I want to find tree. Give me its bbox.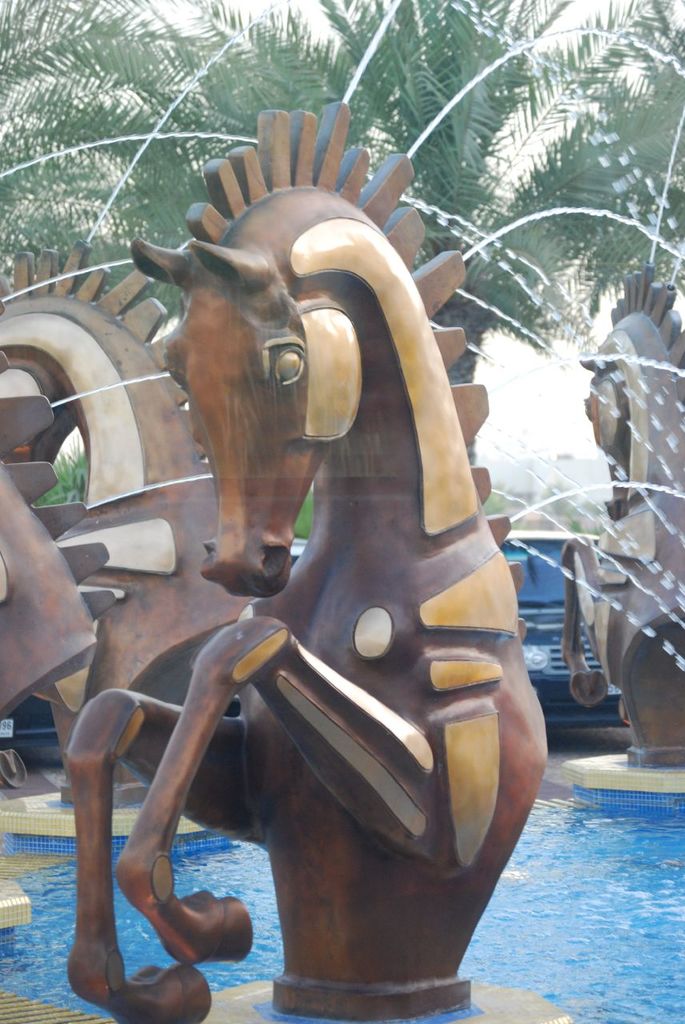
region(143, 9, 487, 474).
